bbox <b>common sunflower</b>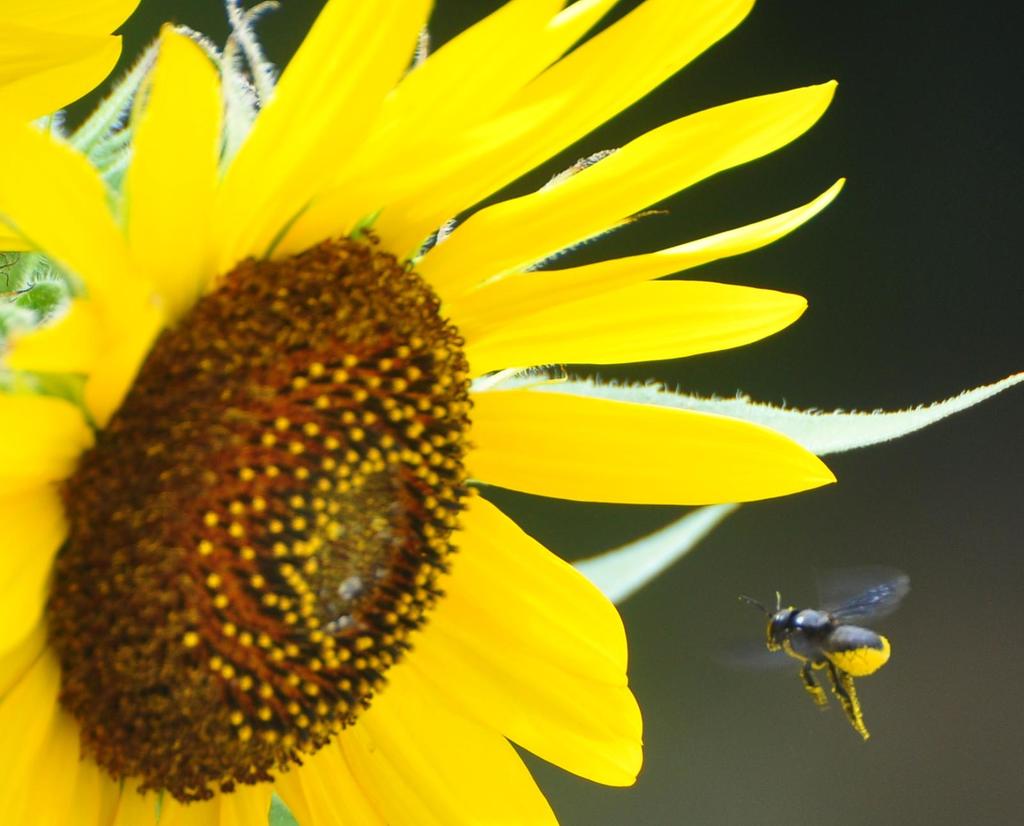
bbox(13, 18, 915, 825)
